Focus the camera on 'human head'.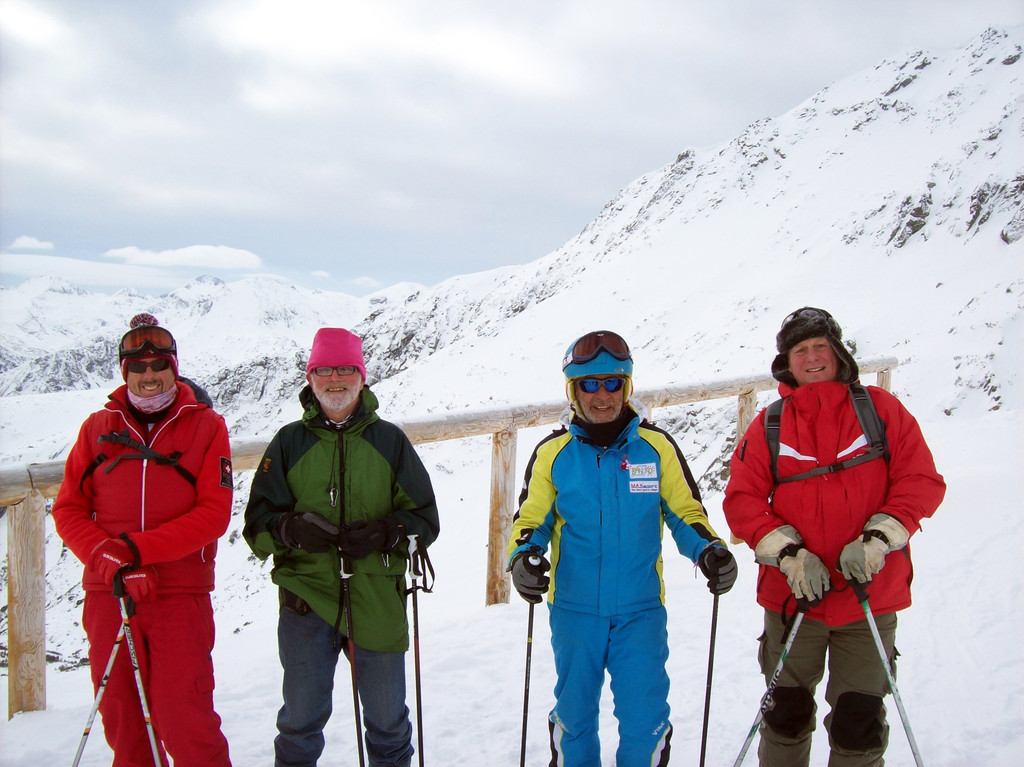
Focus region: rect(769, 302, 858, 385).
